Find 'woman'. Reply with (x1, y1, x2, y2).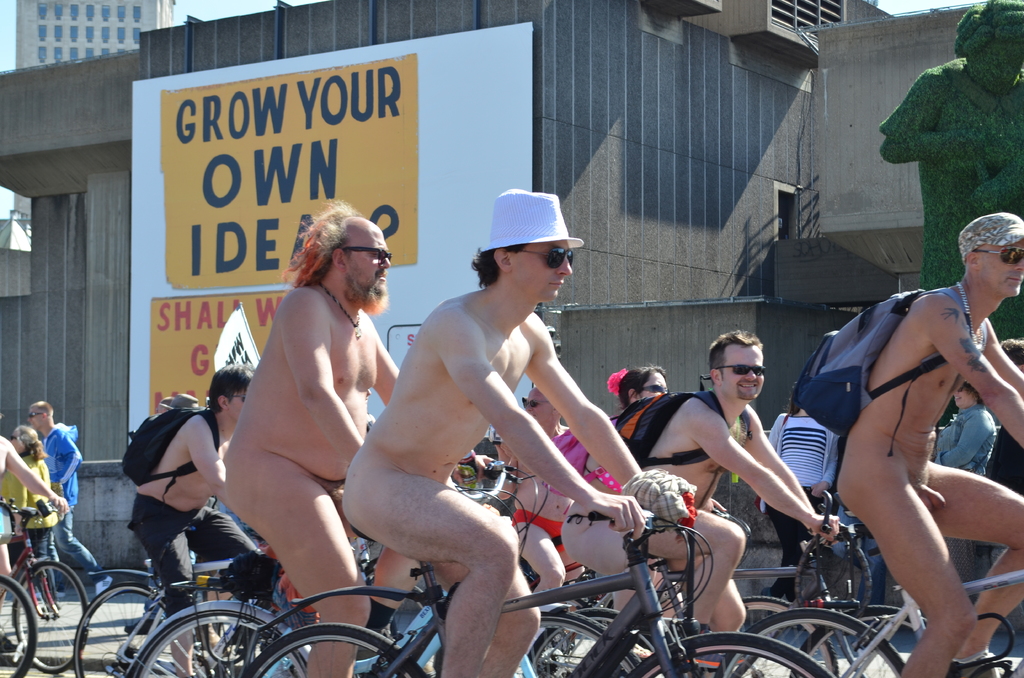
(938, 380, 993, 587).
